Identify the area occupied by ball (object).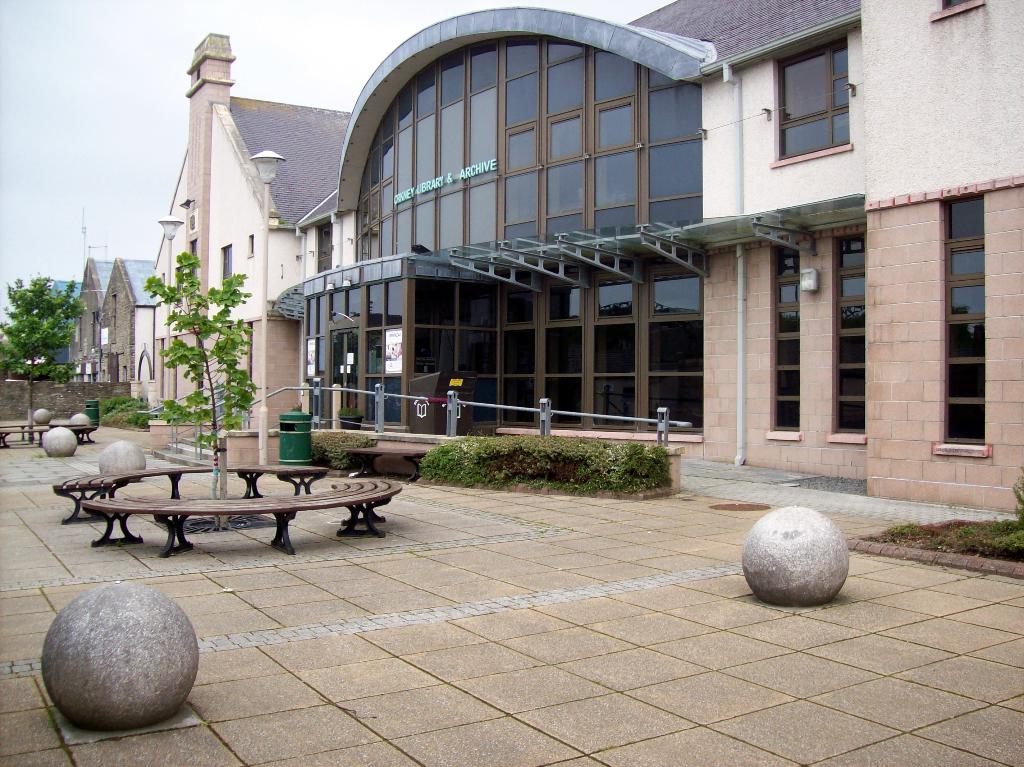
Area: BBox(99, 440, 143, 483).
